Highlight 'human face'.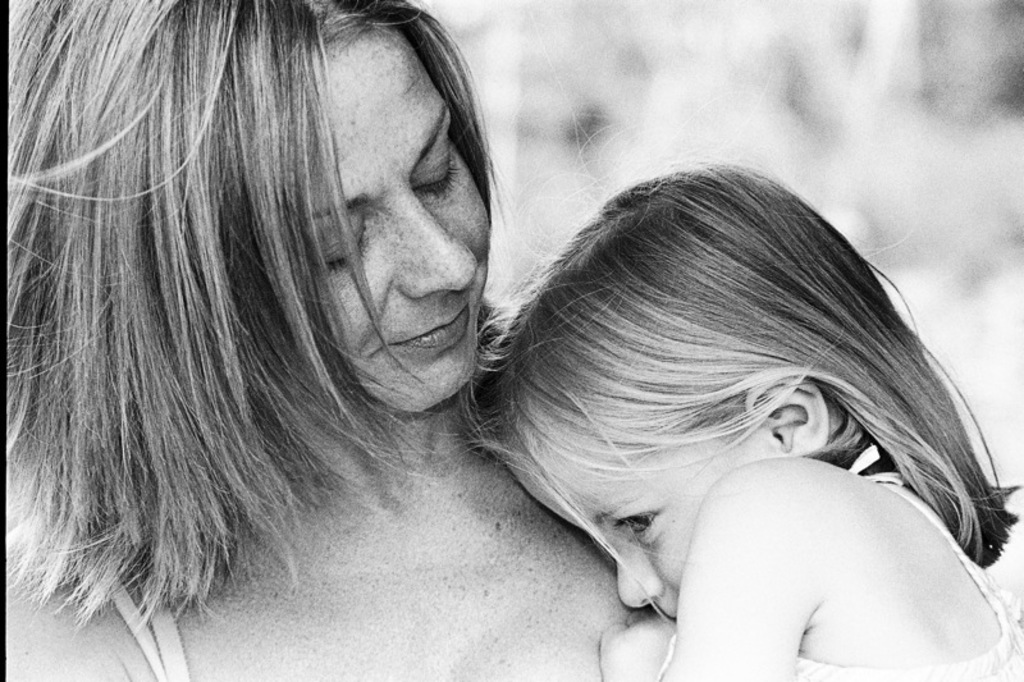
Highlighted region: locate(508, 421, 774, 615).
